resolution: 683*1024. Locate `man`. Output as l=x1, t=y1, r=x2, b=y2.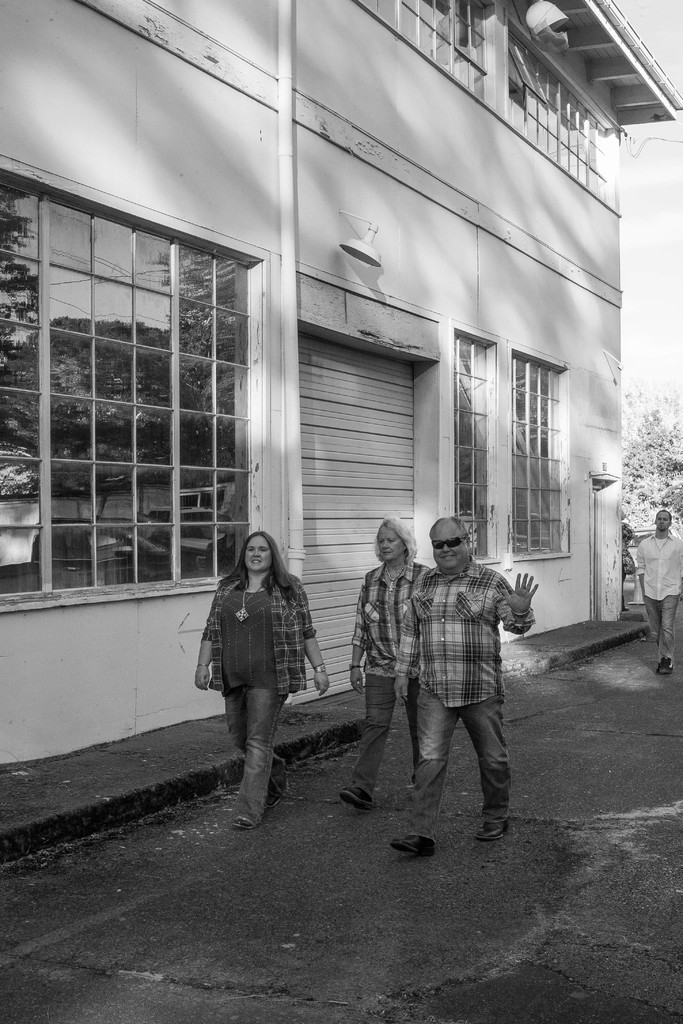
l=640, t=512, r=682, b=675.
